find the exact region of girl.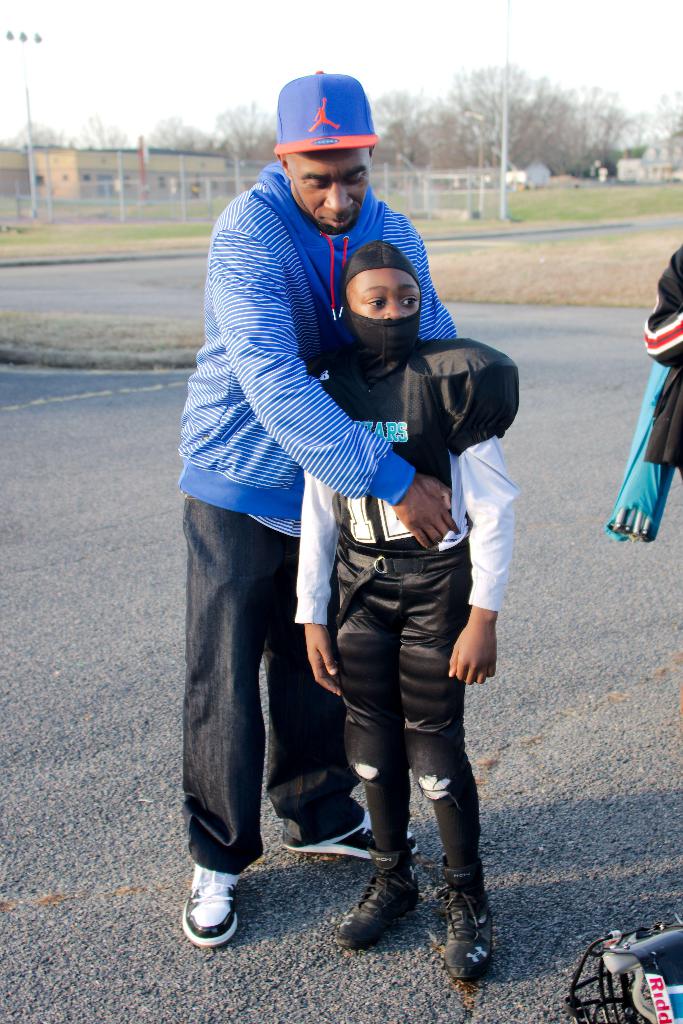
Exact region: box(283, 237, 537, 997).
